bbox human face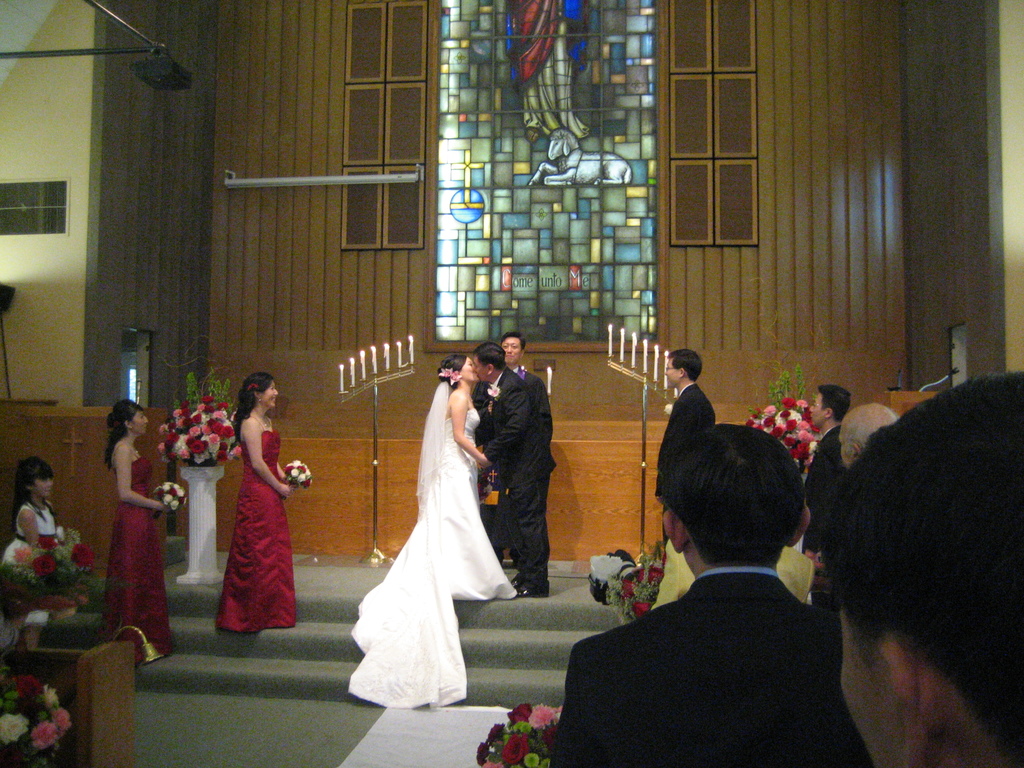
[810, 392, 827, 429]
